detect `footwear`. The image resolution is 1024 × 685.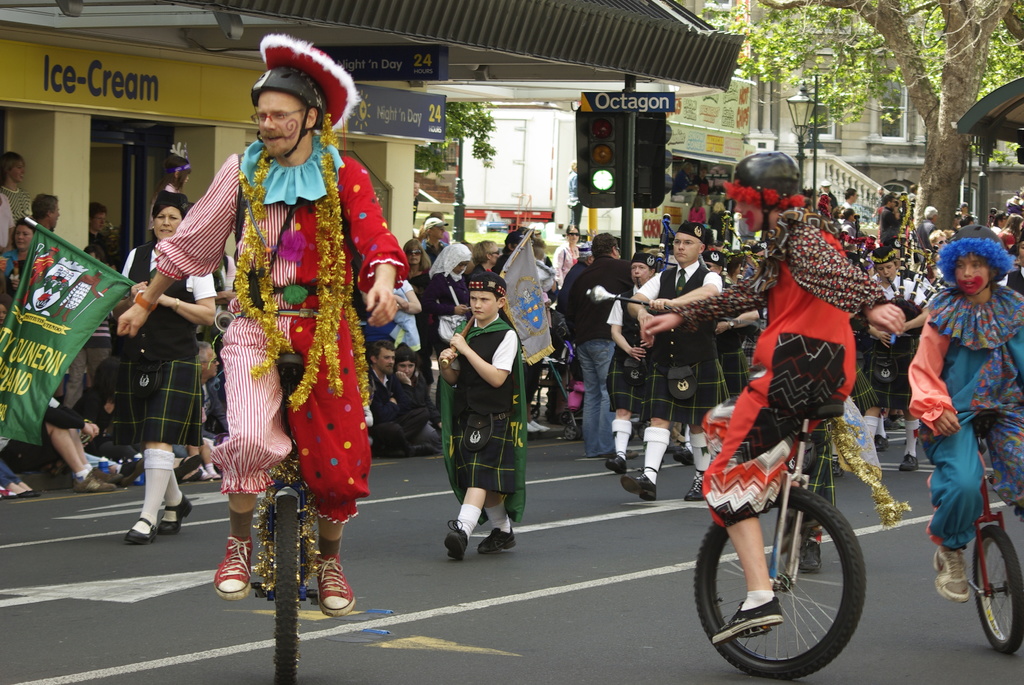
x1=22 y1=488 x2=45 y2=494.
